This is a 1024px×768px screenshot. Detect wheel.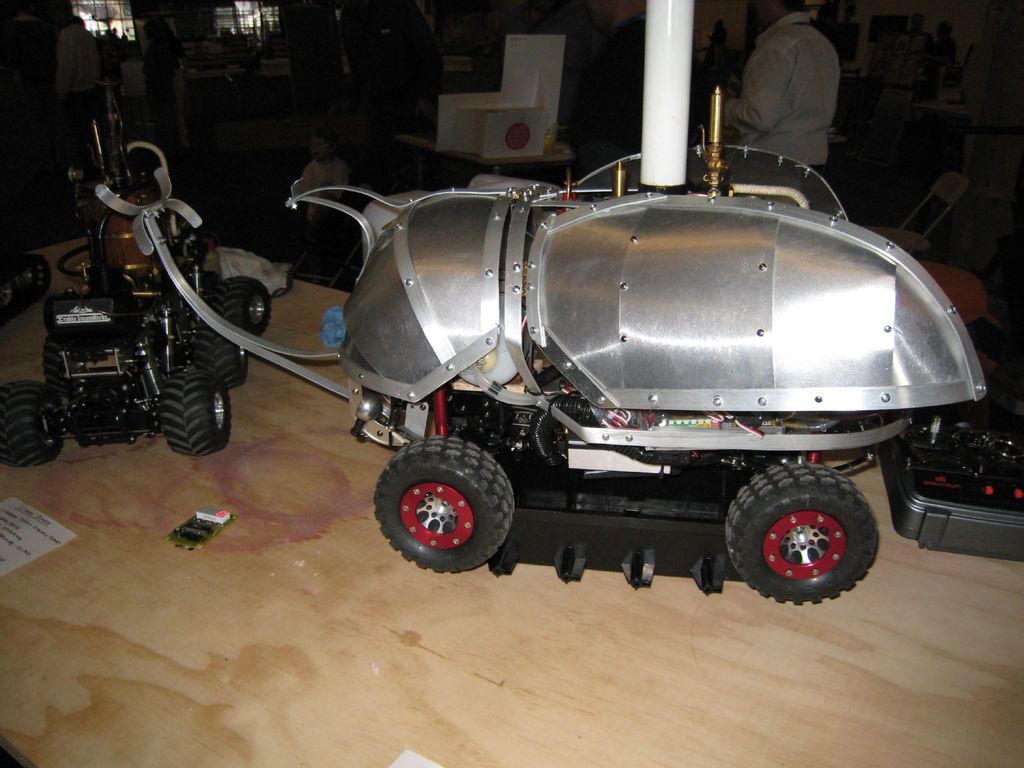
box(186, 316, 250, 390).
